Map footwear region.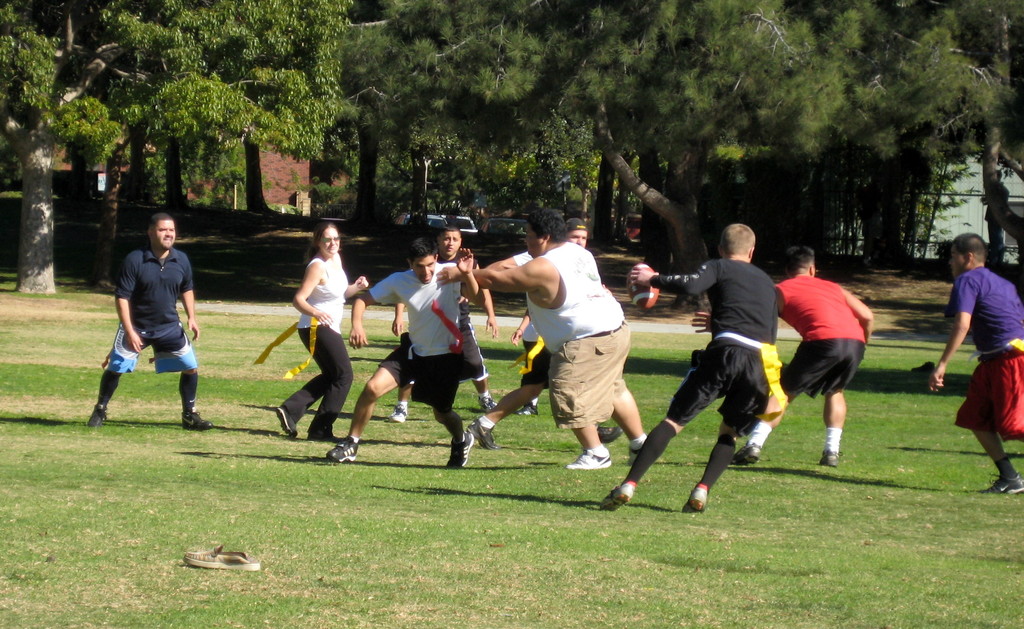
Mapped to locate(566, 447, 615, 469).
